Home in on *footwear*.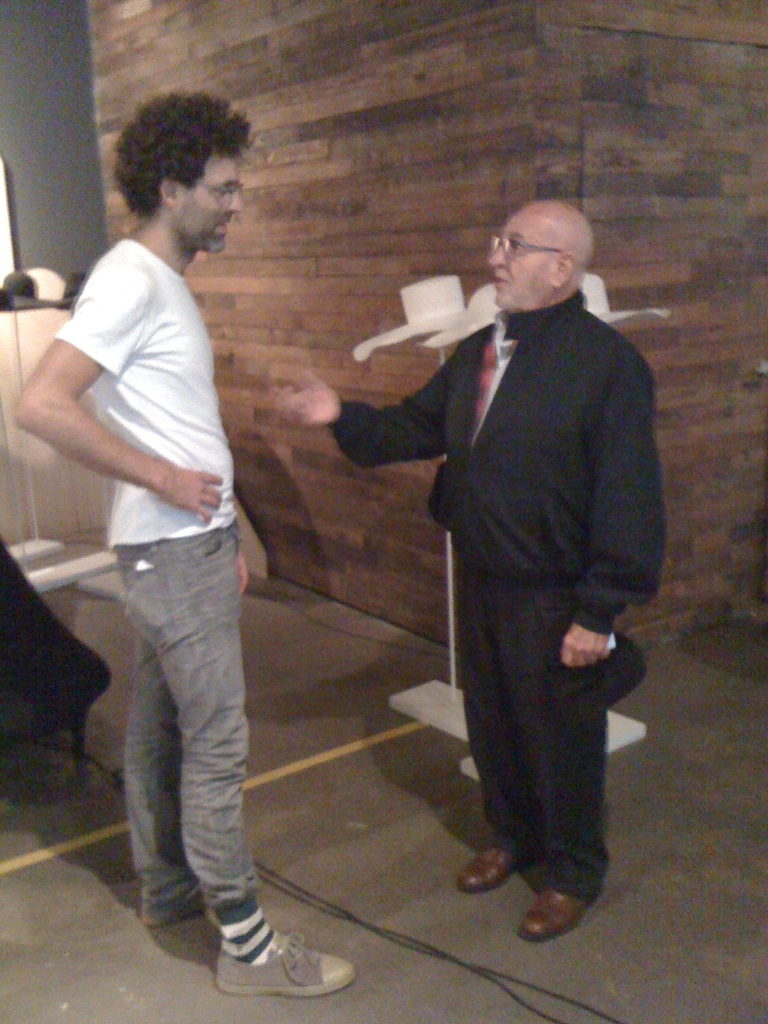
Homed in at 454,844,523,890.
